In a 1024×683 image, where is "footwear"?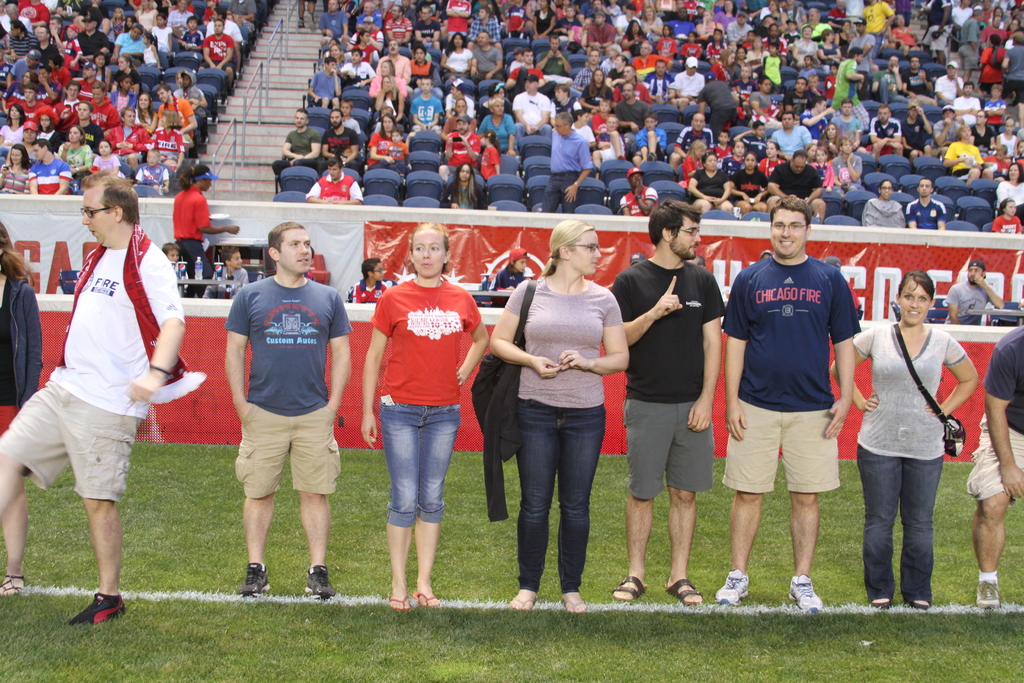
<box>240,562,273,600</box>.
